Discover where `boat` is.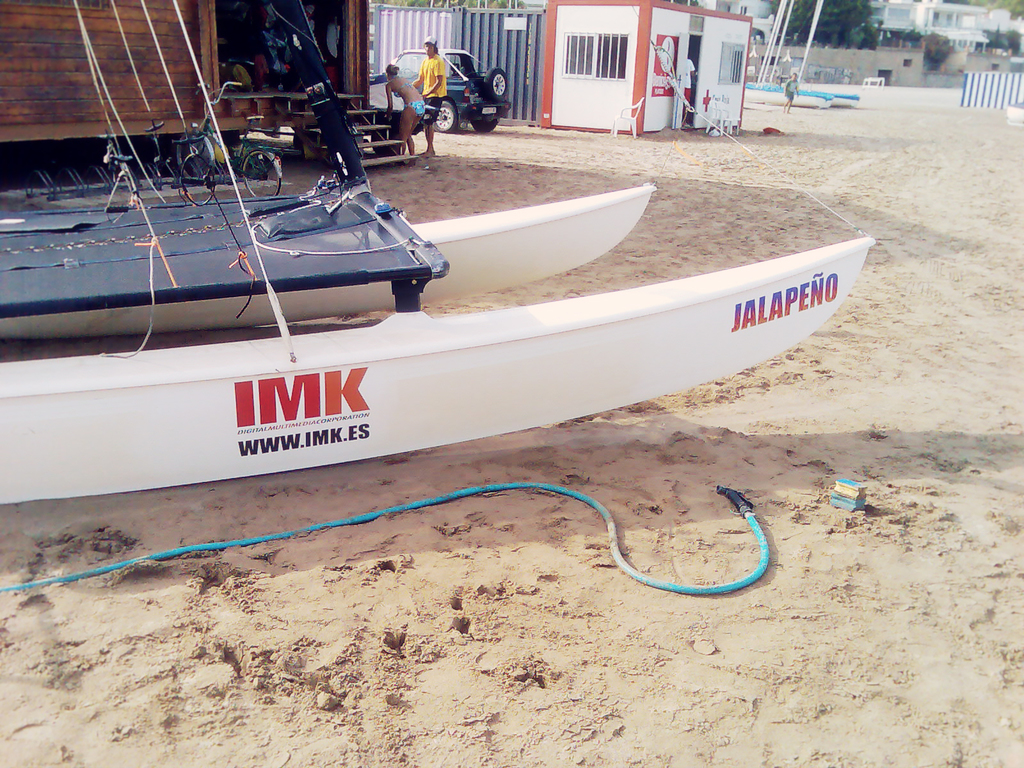
Discovered at {"left": 0, "top": 0, "right": 876, "bottom": 501}.
